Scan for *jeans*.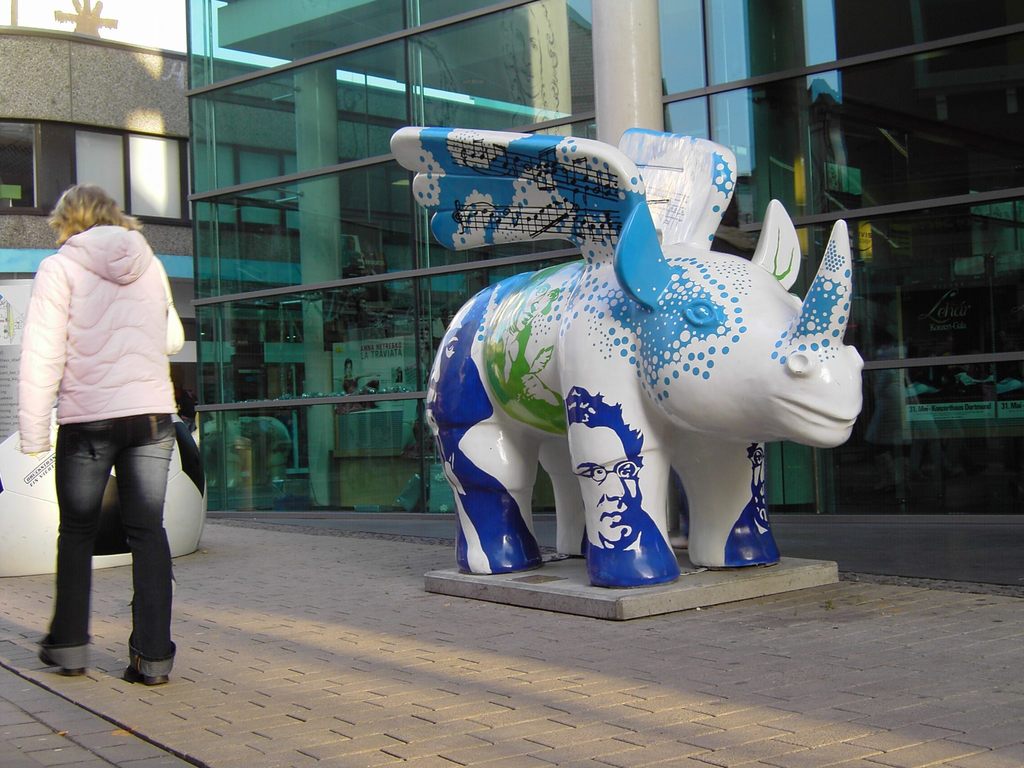
Scan result: 32/419/178/668.
